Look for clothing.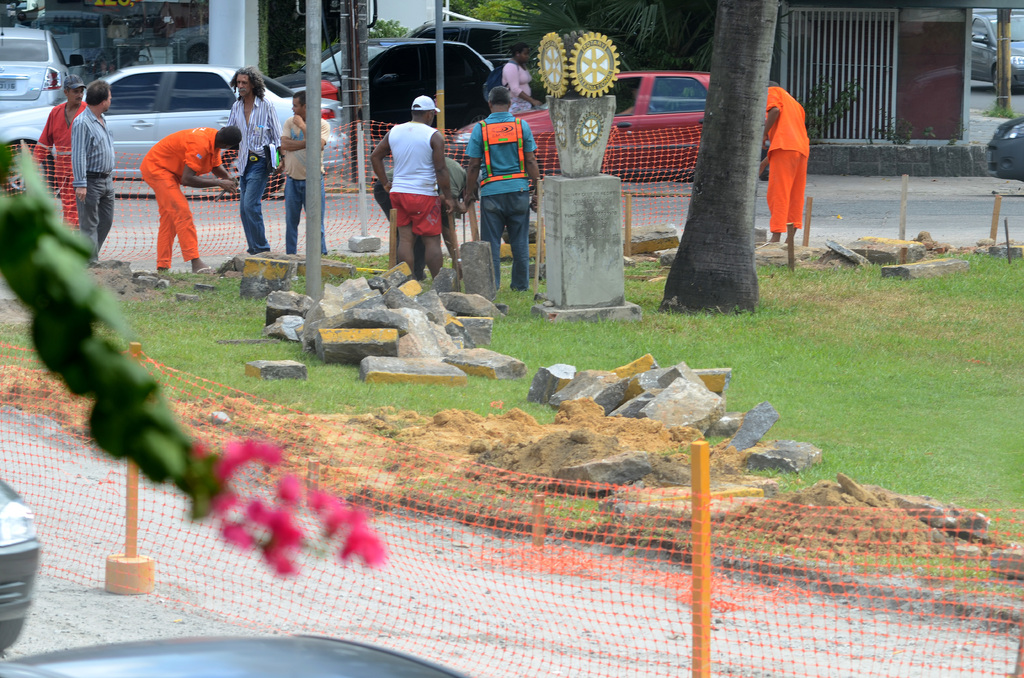
Found: Rect(32, 95, 87, 223).
